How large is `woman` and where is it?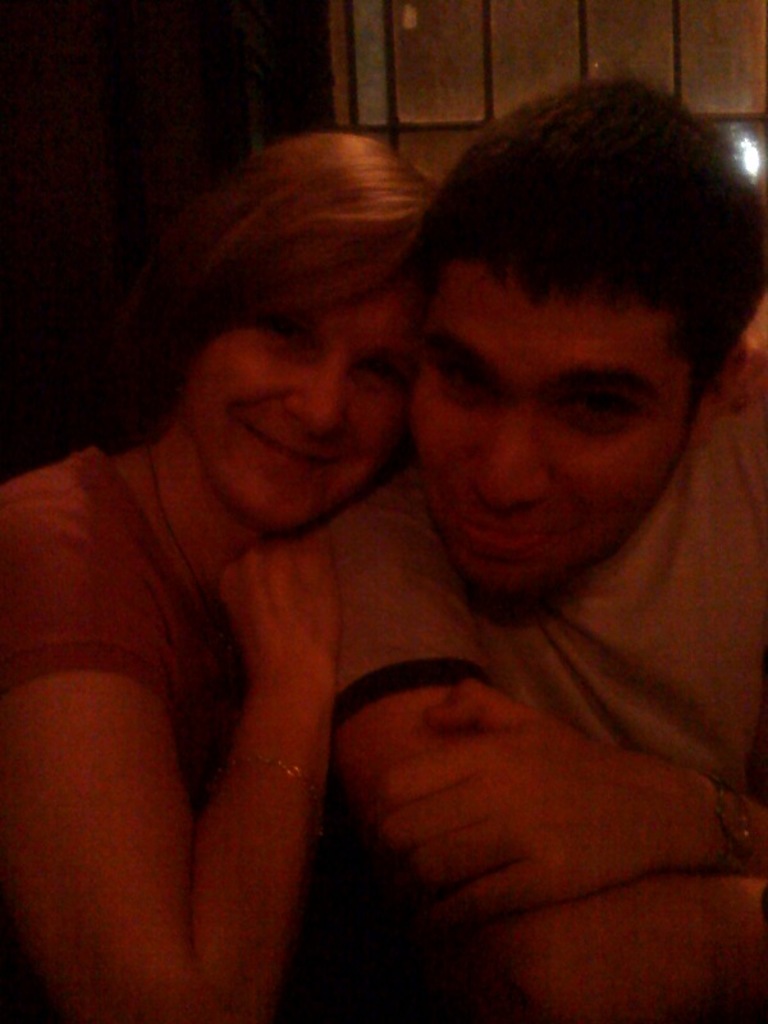
Bounding box: (left=0, top=133, right=439, bottom=1023).
